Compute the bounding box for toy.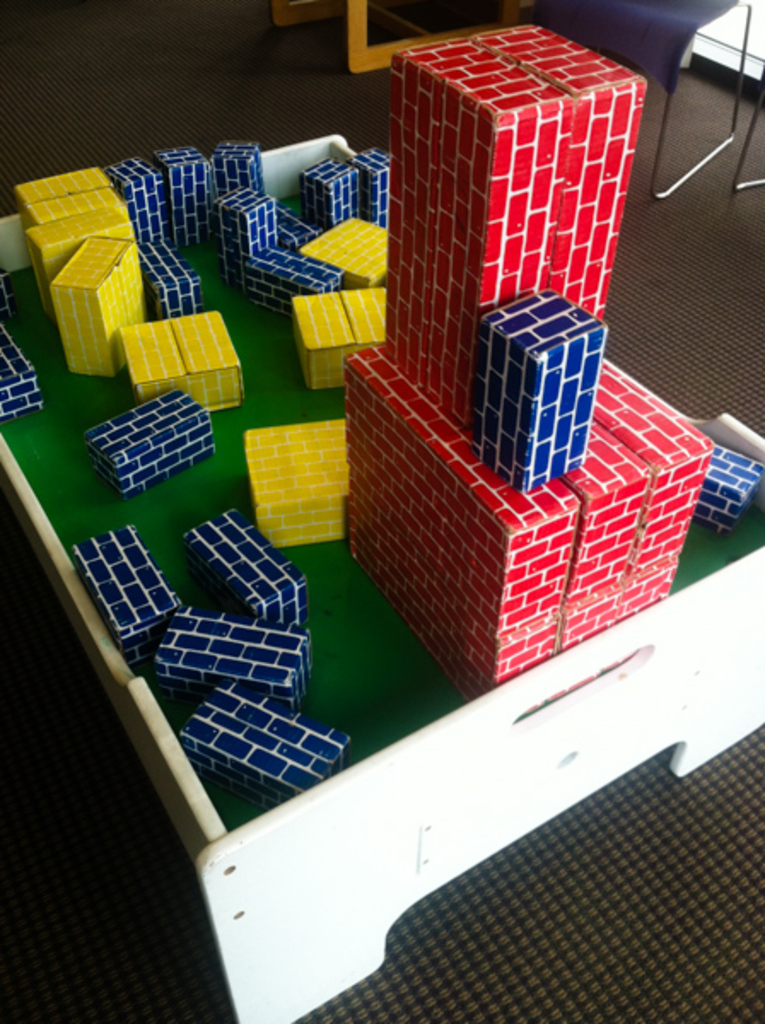
(342,19,714,715).
